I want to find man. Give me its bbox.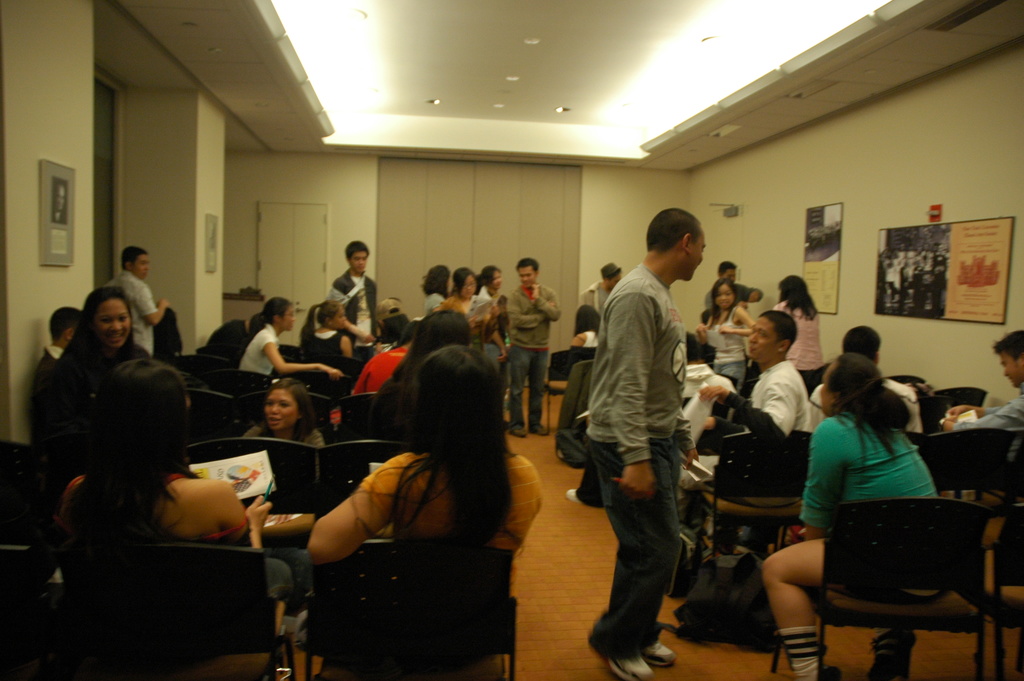
<region>102, 245, 172, 356</region>.
